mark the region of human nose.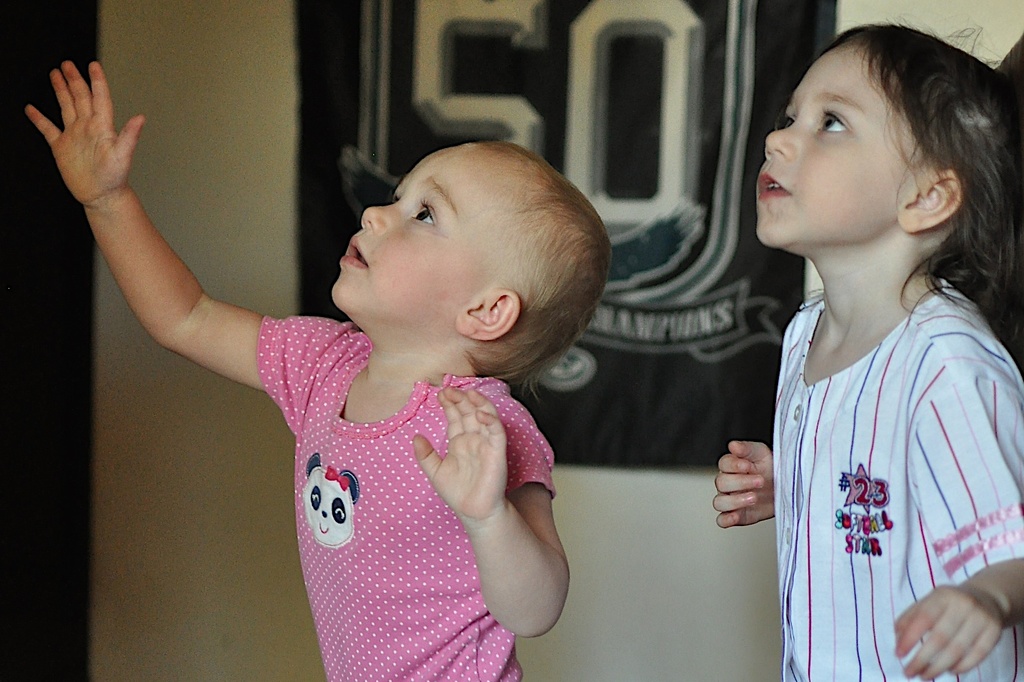
Region: BBox(762, 115, 805, 162).
